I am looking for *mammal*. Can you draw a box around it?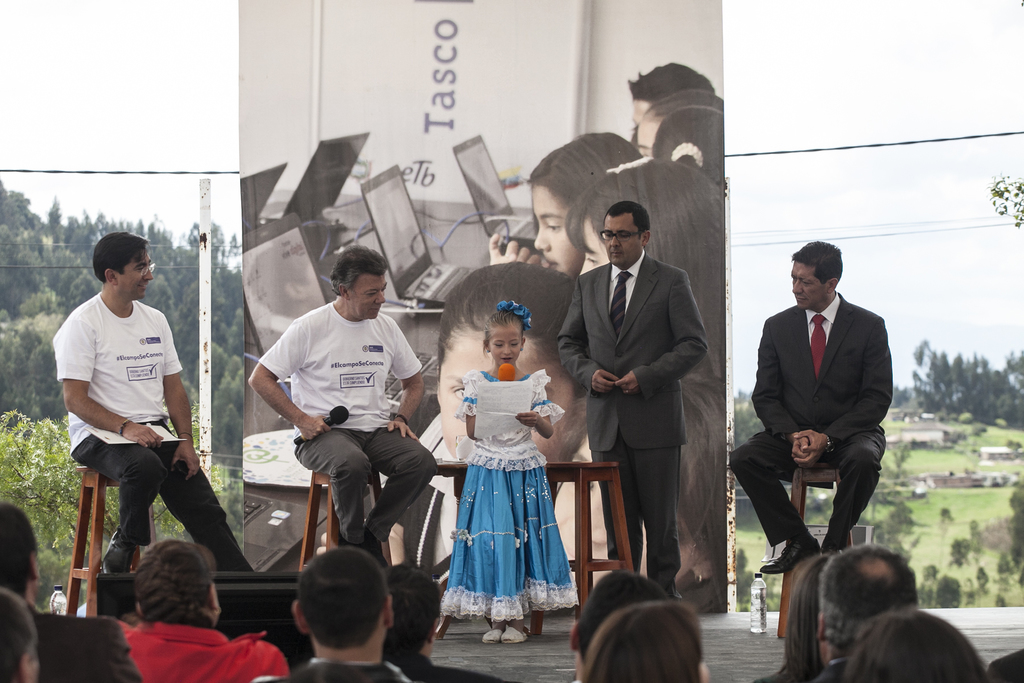
Sure, the bounding box is <bbox>570, 566, 673, 681</bbox>.
